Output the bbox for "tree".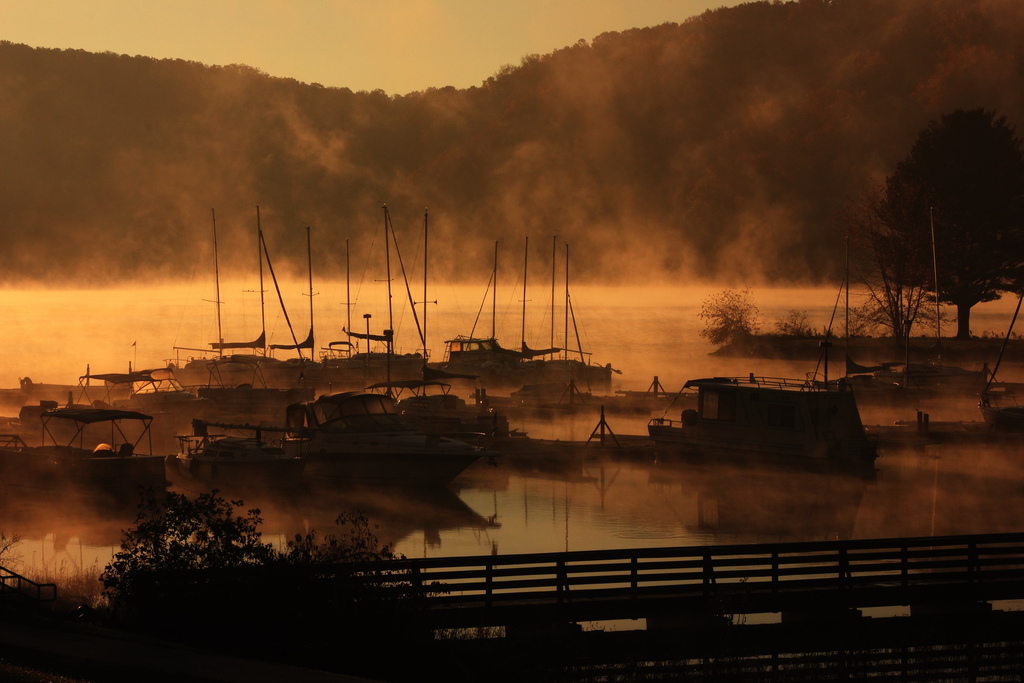
region(88, 488, 281, 597).
